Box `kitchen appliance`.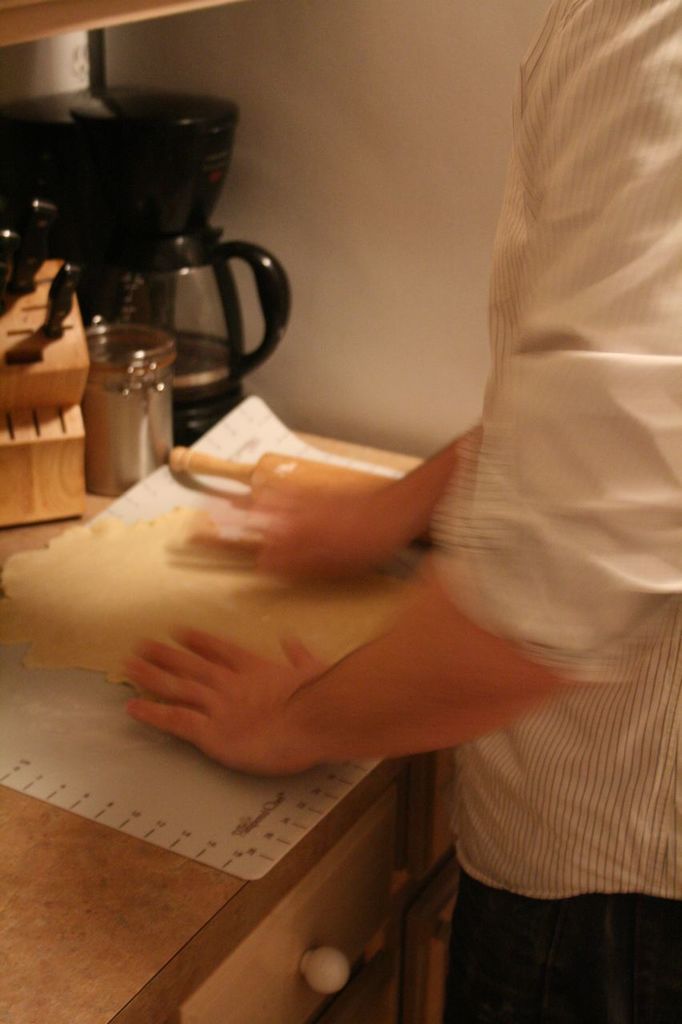
rect(44, 260, 82, 329).
